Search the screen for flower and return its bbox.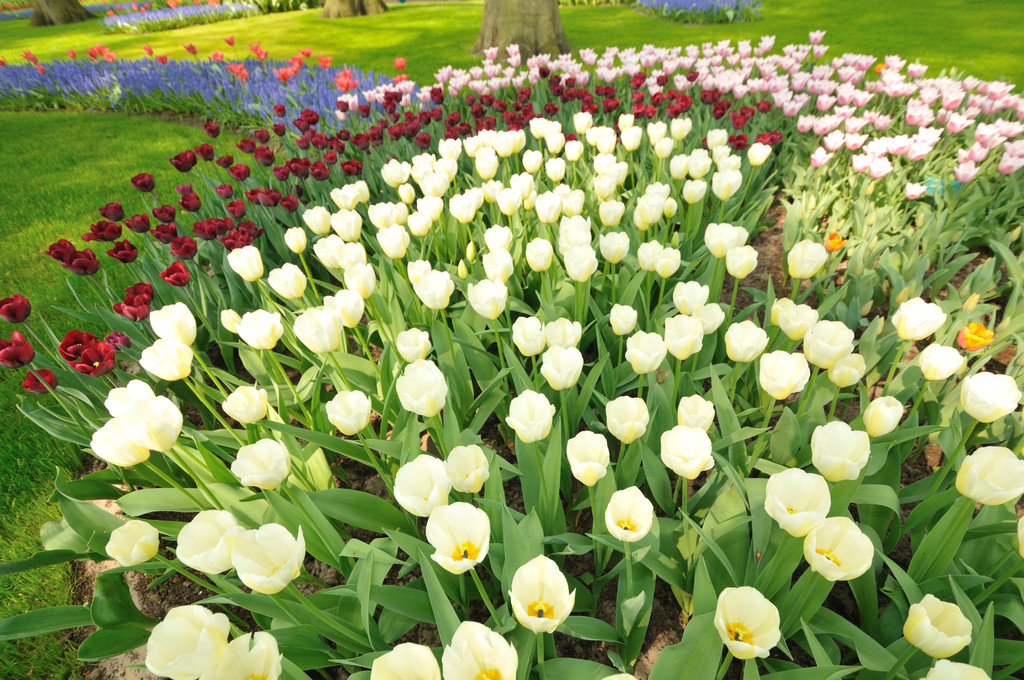
Found: 204,629,281,679.
